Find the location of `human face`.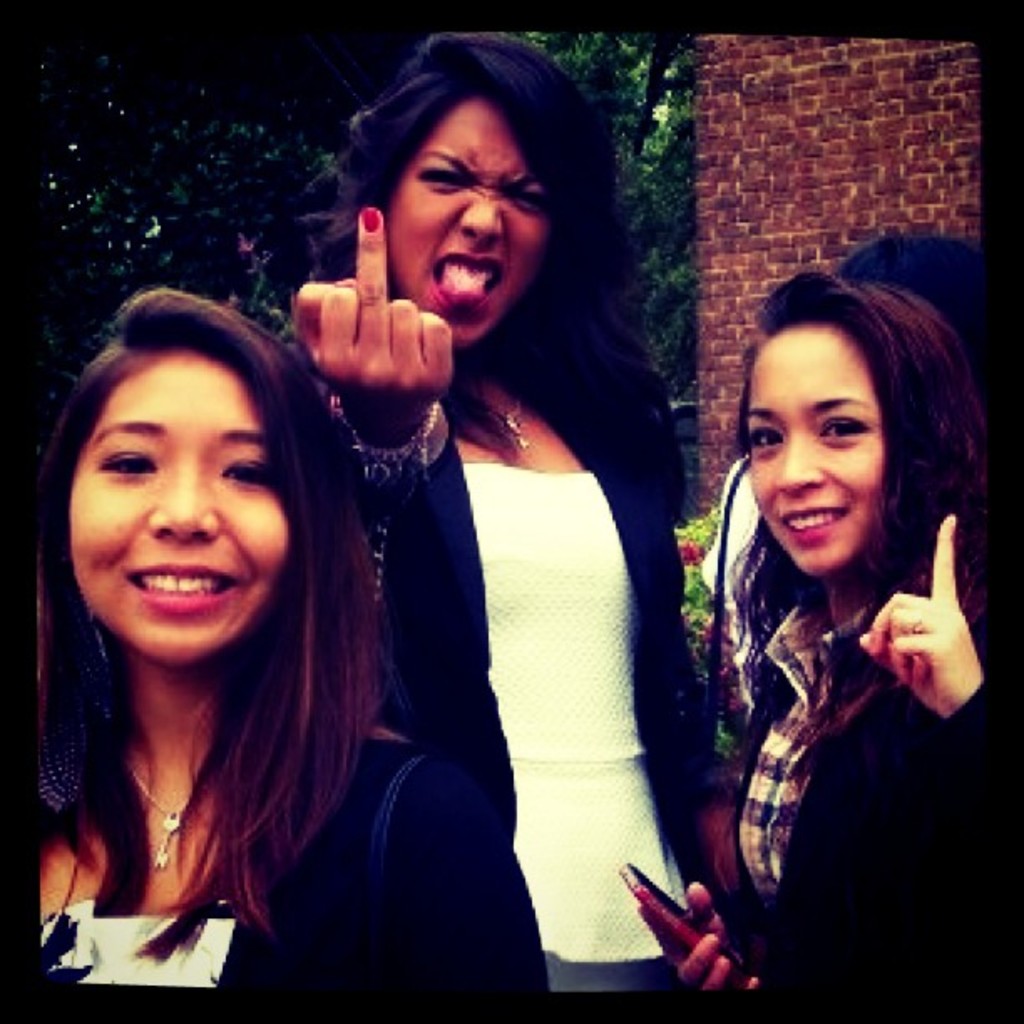
Location: crop(72, 350, 289, 663).
